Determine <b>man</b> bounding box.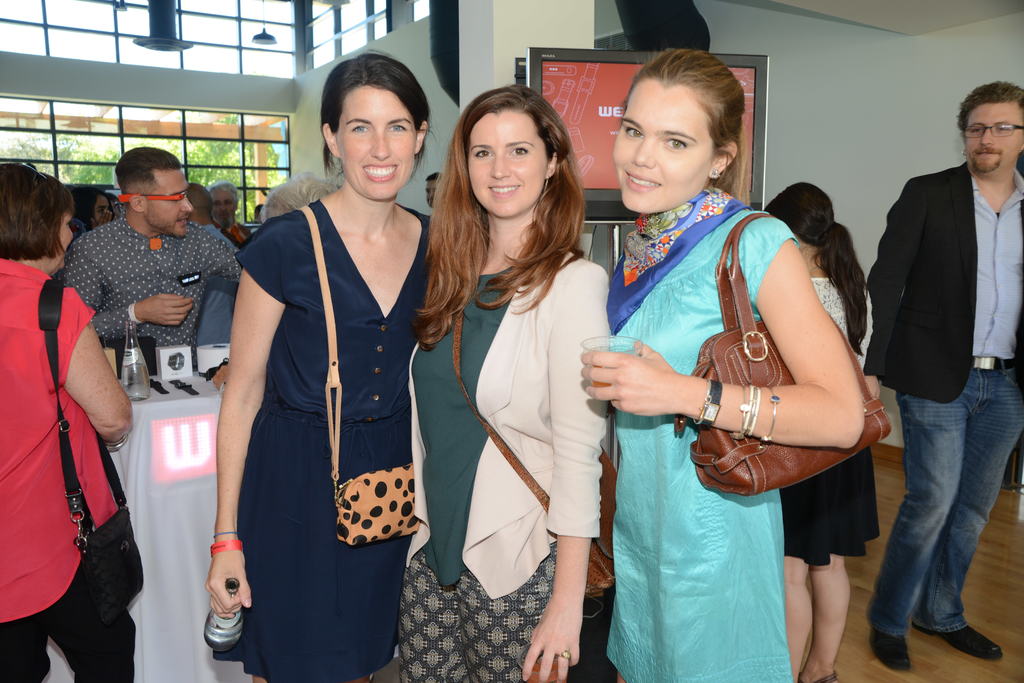
Determined: (865, 75, 1023, 671).
